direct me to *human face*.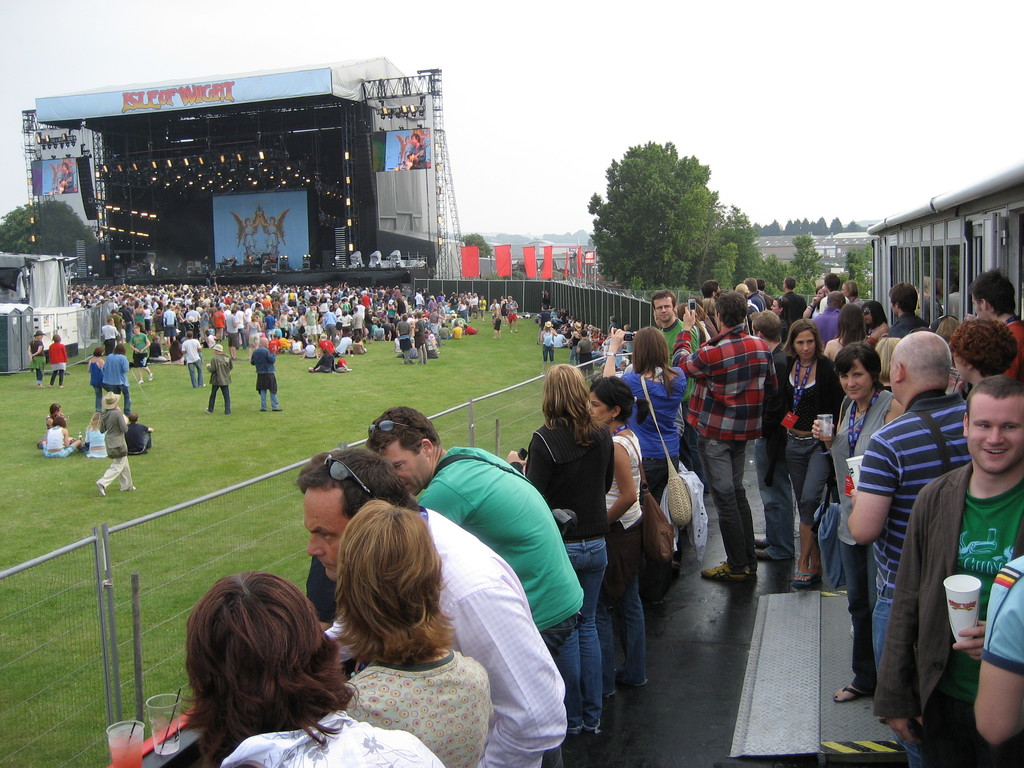
Direction: l=657, t=295, r=673, b=320.
